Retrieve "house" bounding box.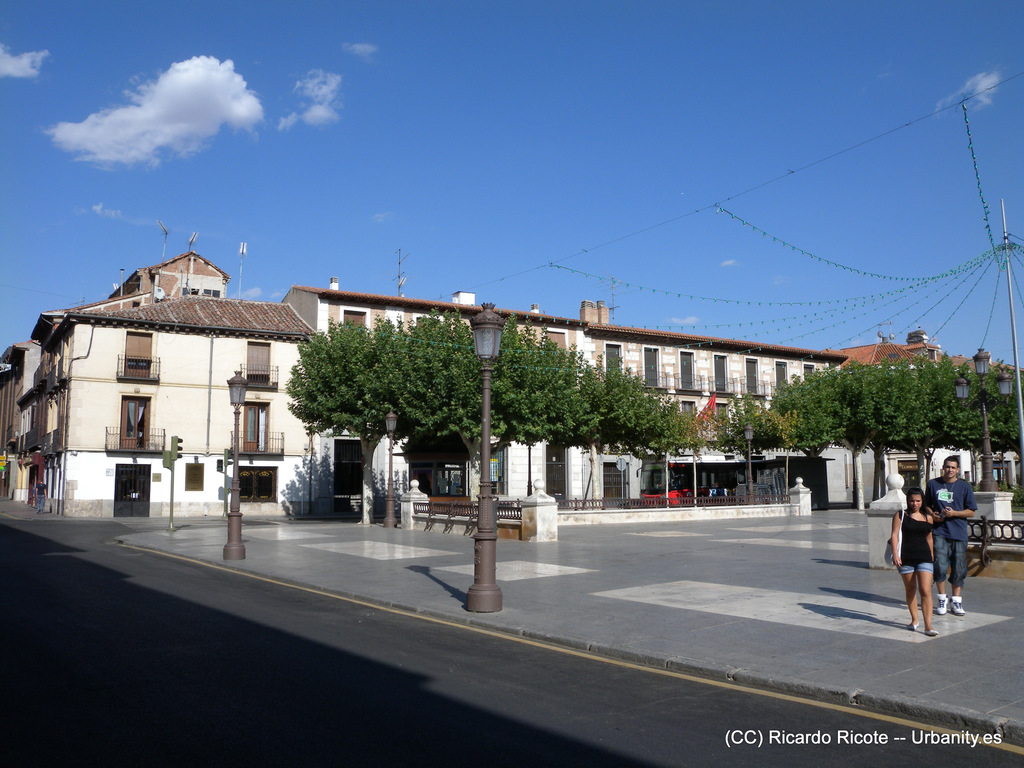
Bounding box: left=24, top=253, right=374, bottom=527.
